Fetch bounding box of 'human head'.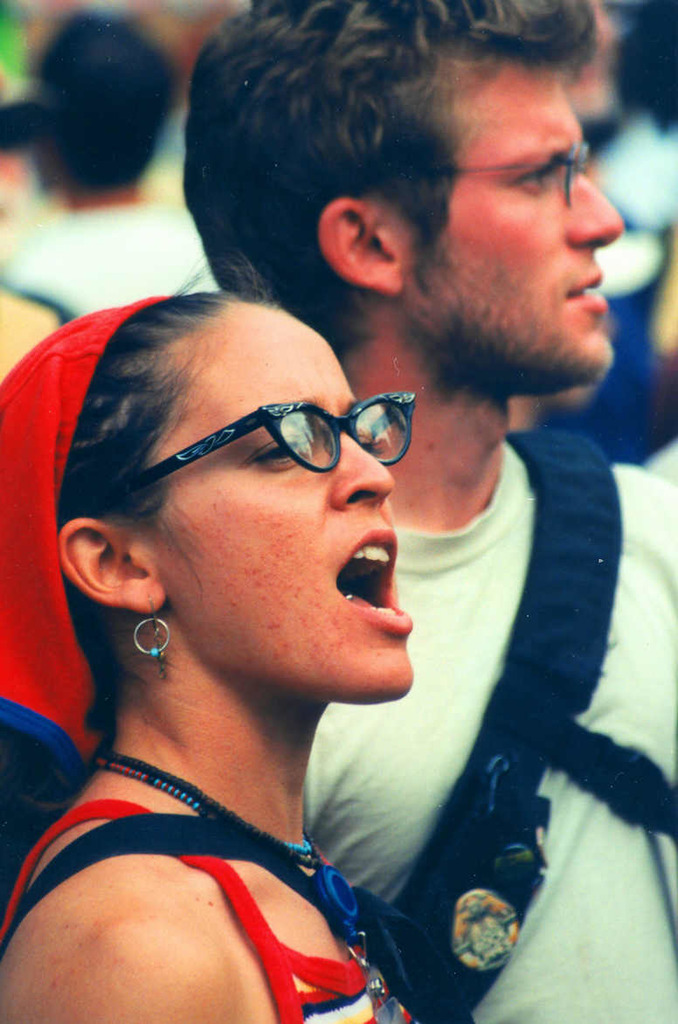
Bbox: (left=21, top=10, right=180, bottom=190).
